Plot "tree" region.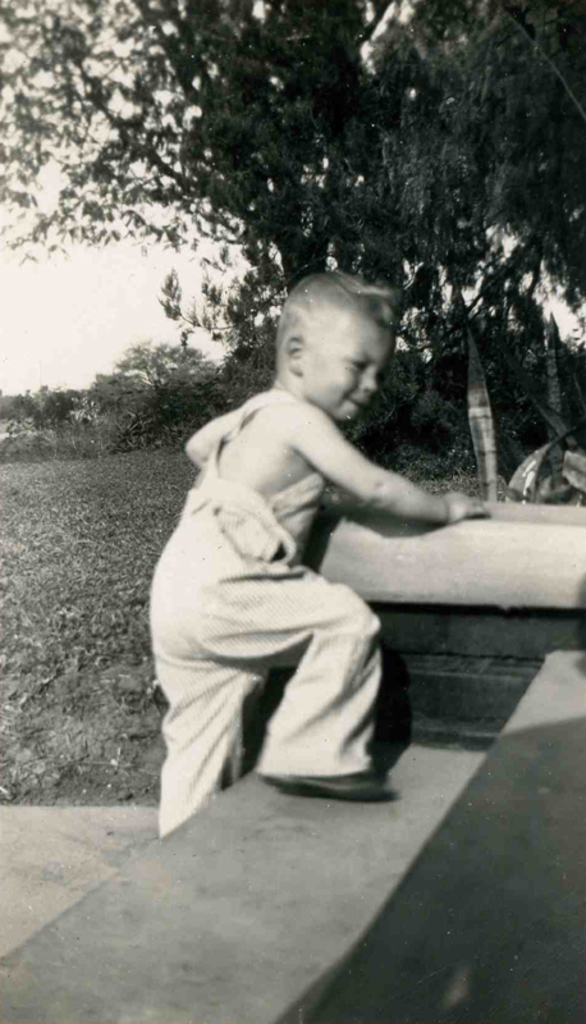
Plotted at (x1=58, y1=385, x2=90, y2=436).
